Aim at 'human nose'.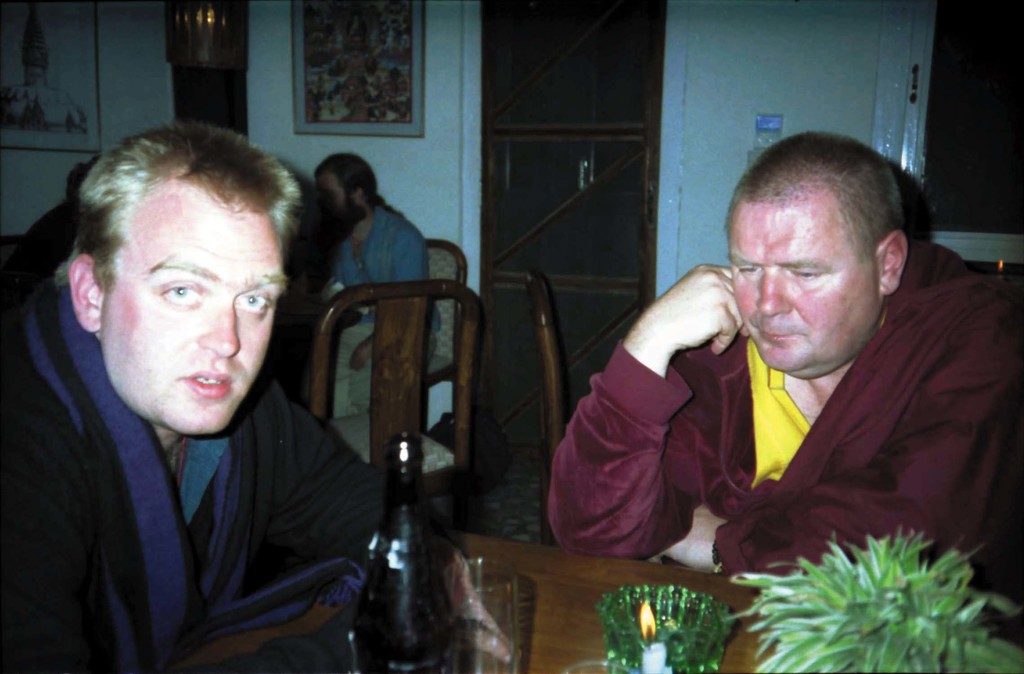
Aimed at <box>194,298,243,357</box>.
